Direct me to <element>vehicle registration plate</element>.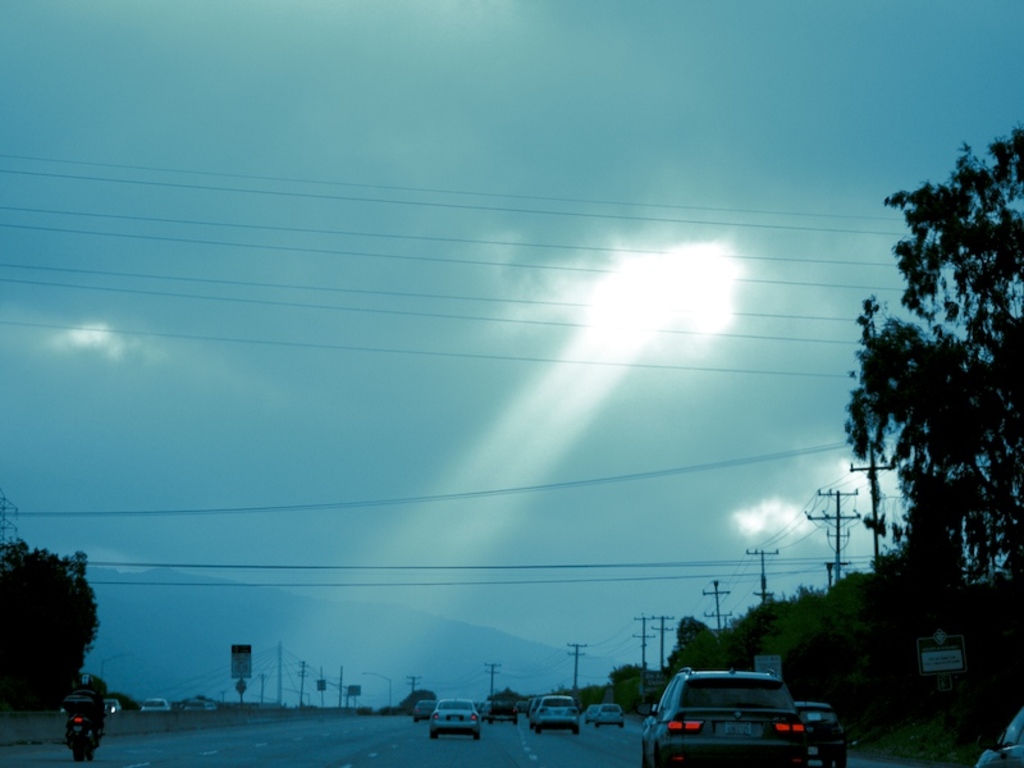
Direction: BBox(724, 721, 750, 735).
